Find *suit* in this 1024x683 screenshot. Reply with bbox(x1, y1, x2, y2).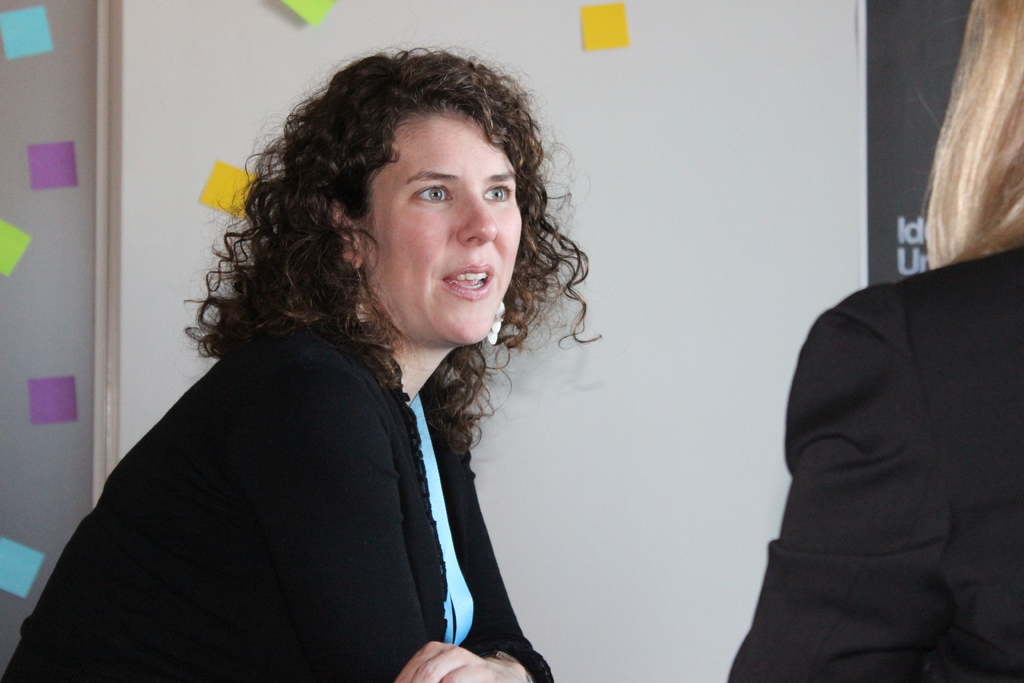
bbox(731, 202, 1019, 679).
